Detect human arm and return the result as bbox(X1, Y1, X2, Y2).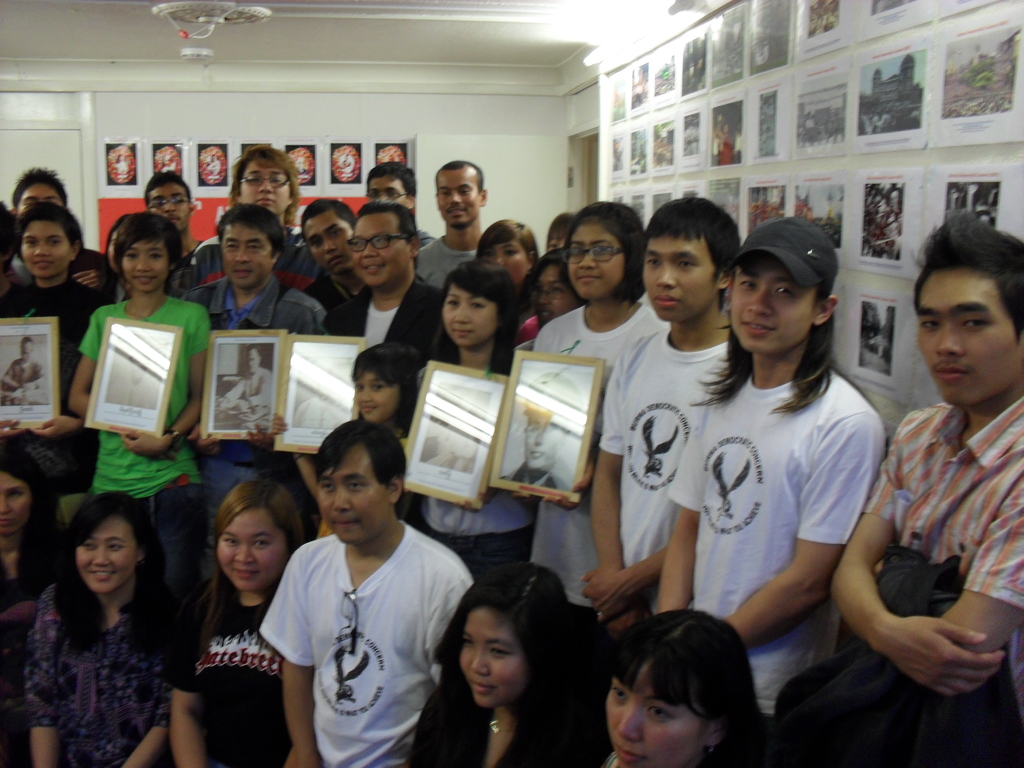
bbox(938, 474, 1023, 682).
